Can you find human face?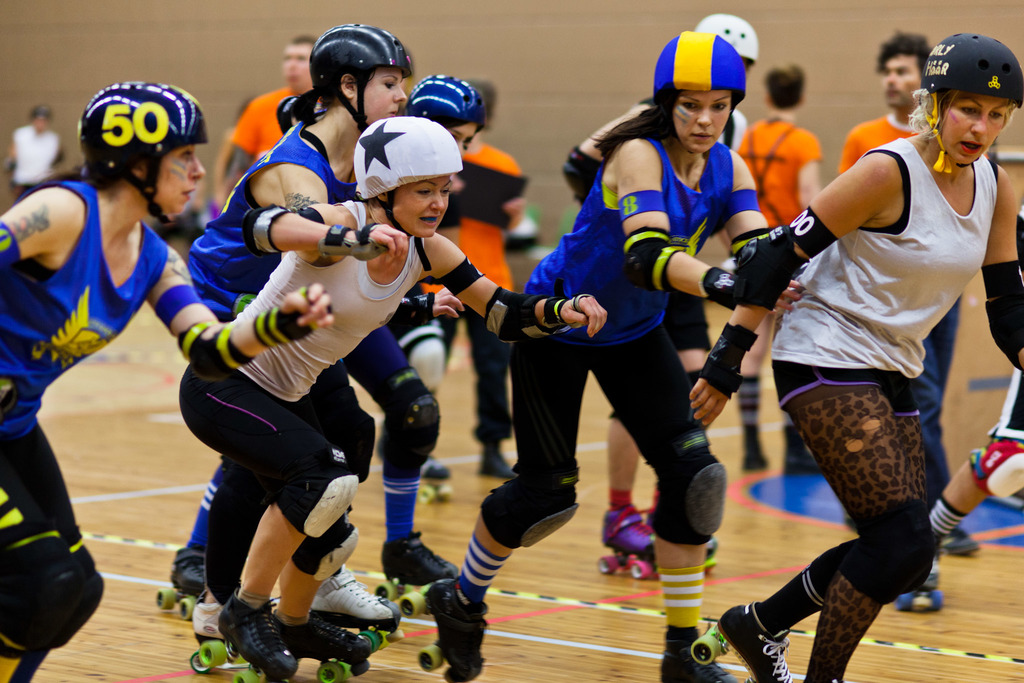
Yes, bounding box: select_region(355, 63, 412, 124).
